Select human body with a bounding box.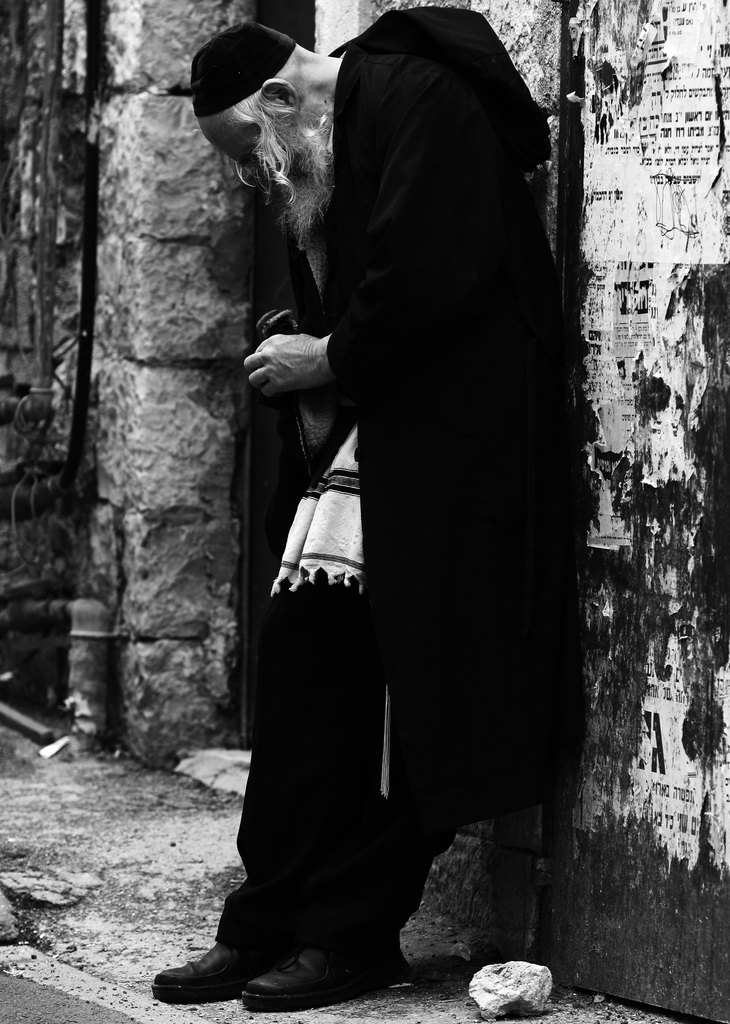
bbox=[186, 15, 555, 1023].
